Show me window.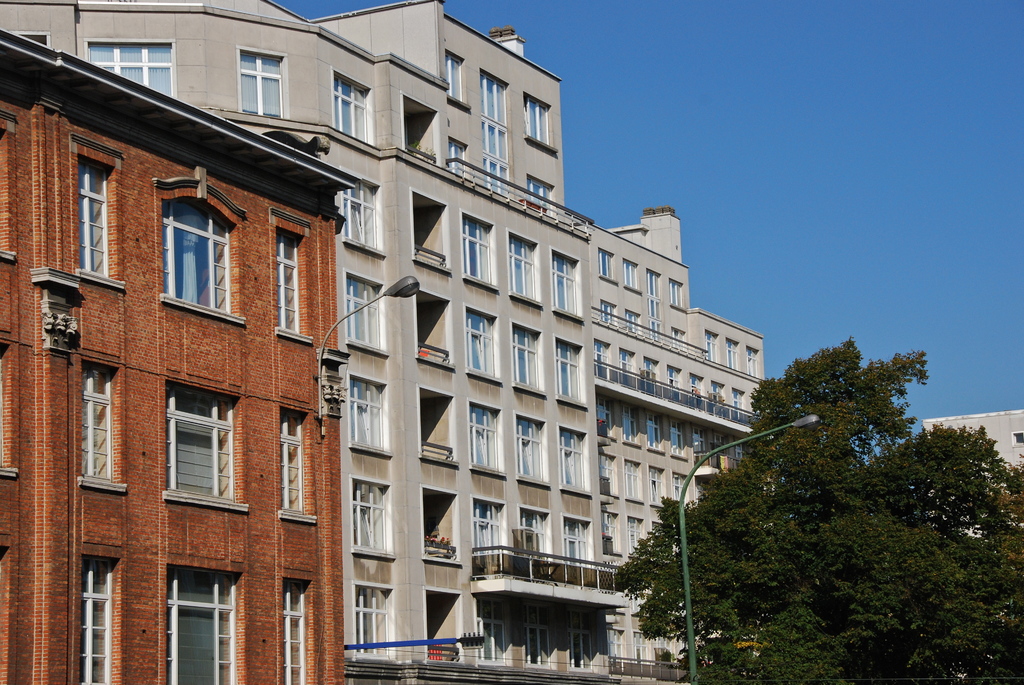
window is here: <bbox>77, 352, 125, 496</bbox>.
